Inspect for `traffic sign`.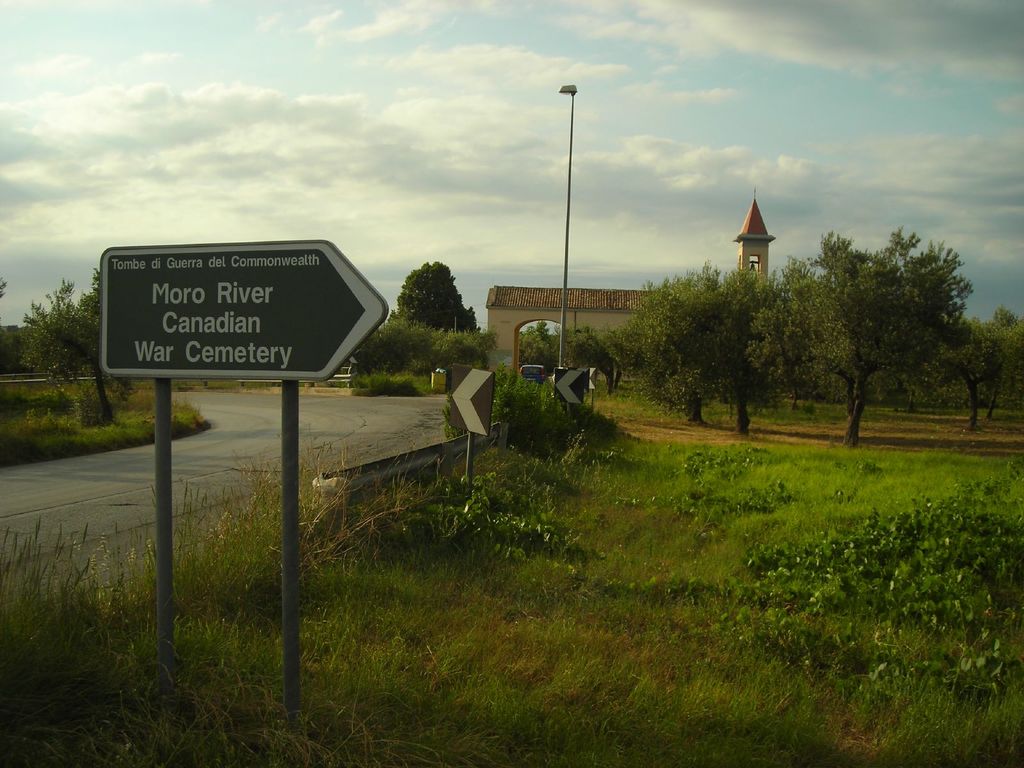
Inspection: x1=577 y1=368 x2=598 y2=390.
